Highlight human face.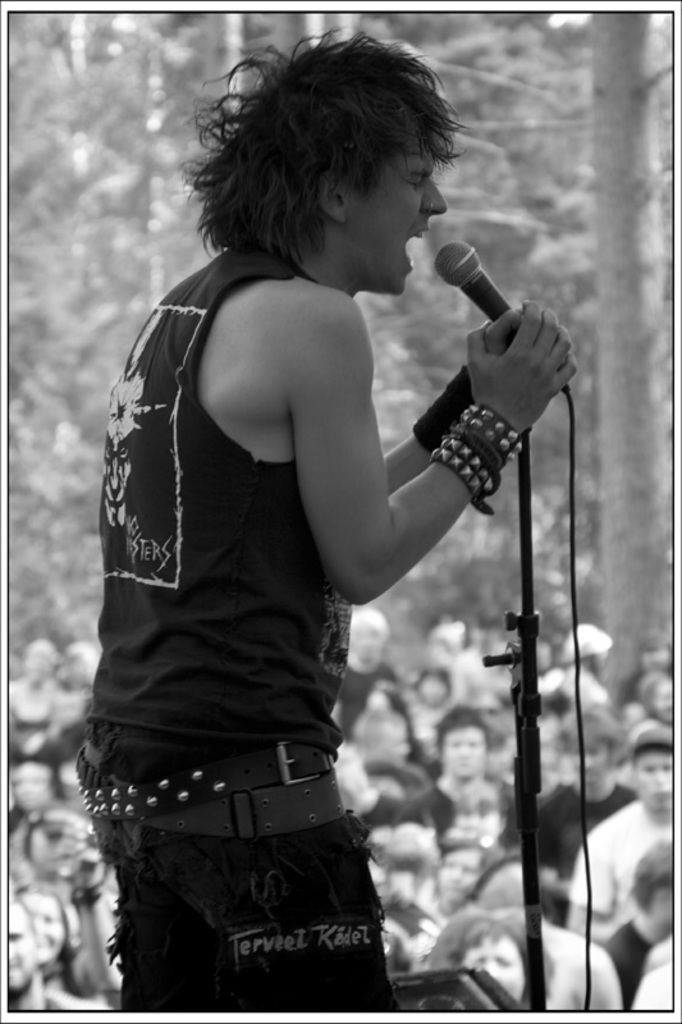
Highlighted region: box=[630, 749, 670, 815].
